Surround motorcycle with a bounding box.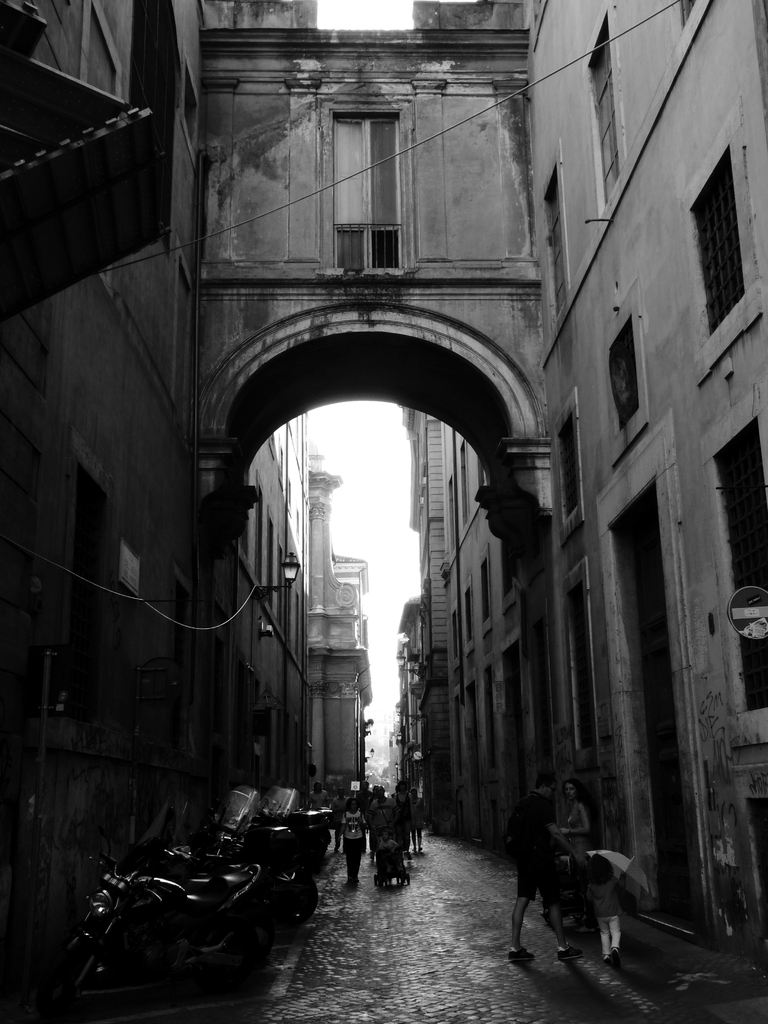
bbox=(55, 854, 266, 1007).
